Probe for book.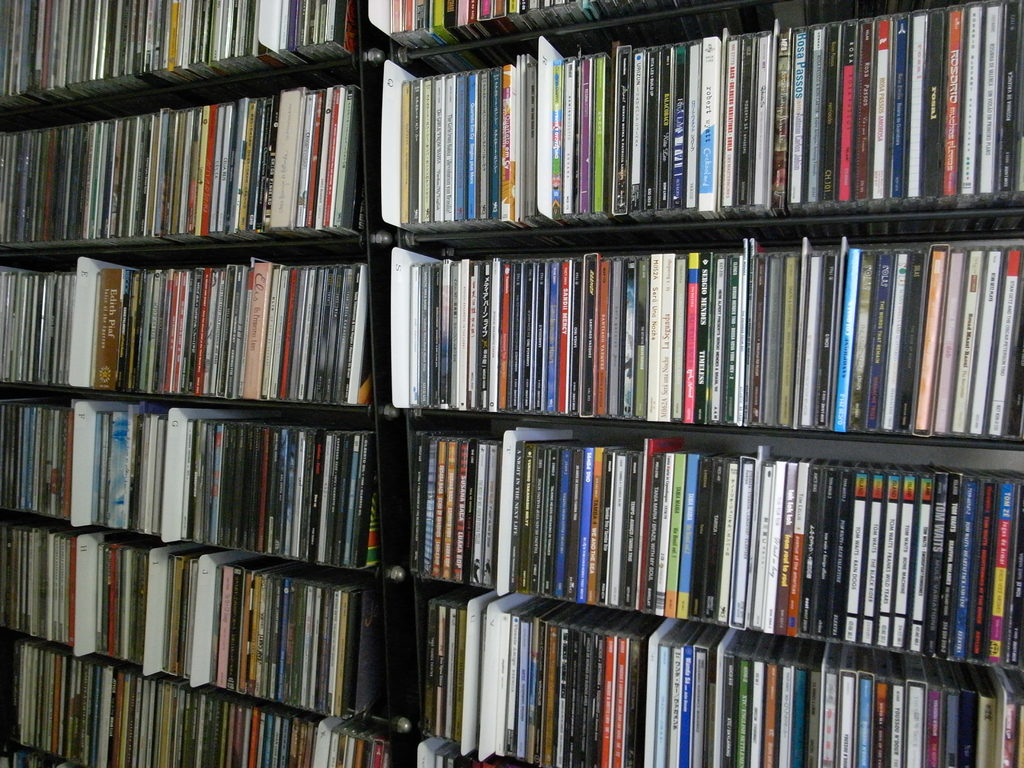
Probe result: <region>493, 593, 540, 759</region>.
